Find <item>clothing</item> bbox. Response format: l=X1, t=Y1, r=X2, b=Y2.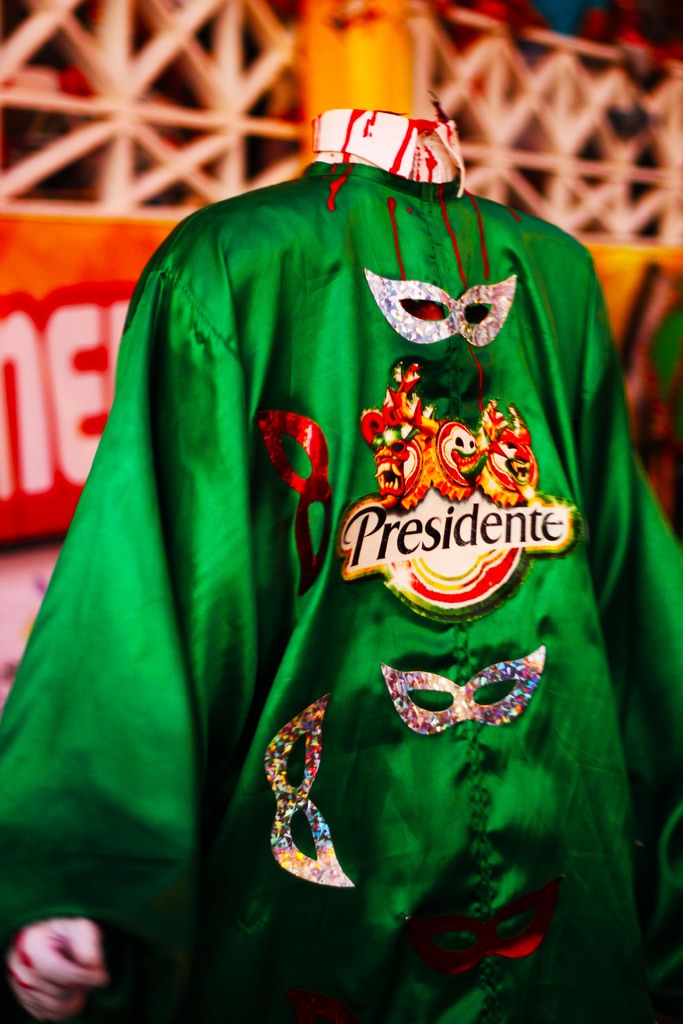
l=0, t=141, r=661, b=1023.
